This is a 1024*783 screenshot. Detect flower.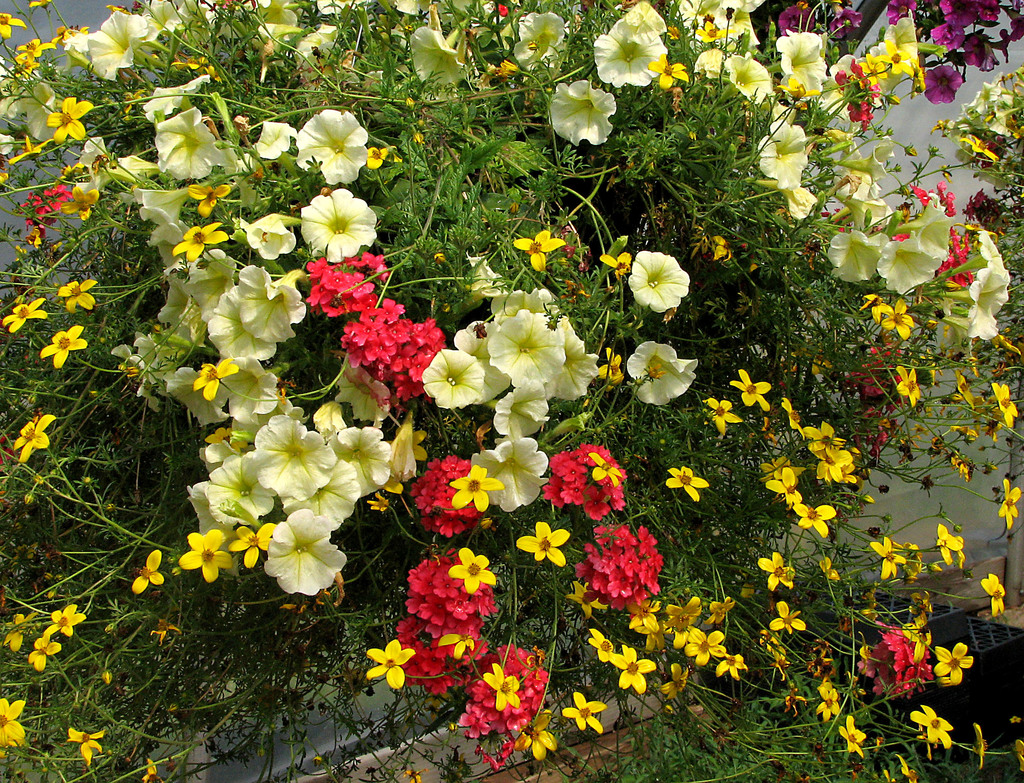
(831,0,918,111).
